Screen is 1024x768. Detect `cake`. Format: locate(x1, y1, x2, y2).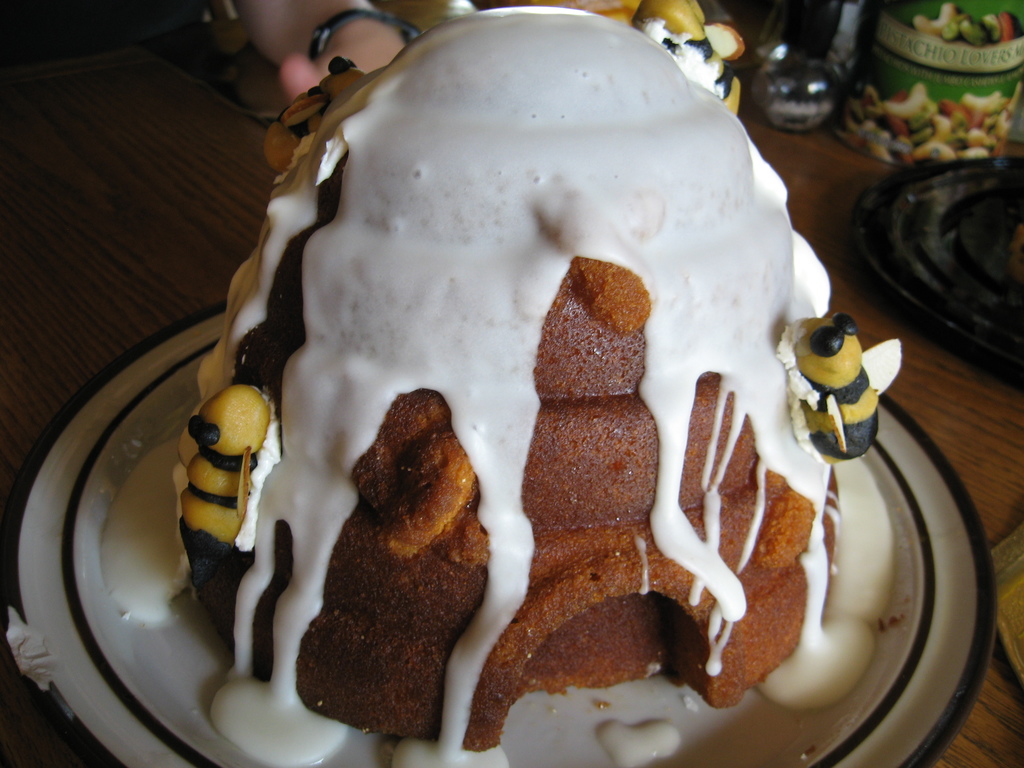
locate(181, 0, 903, 767).
